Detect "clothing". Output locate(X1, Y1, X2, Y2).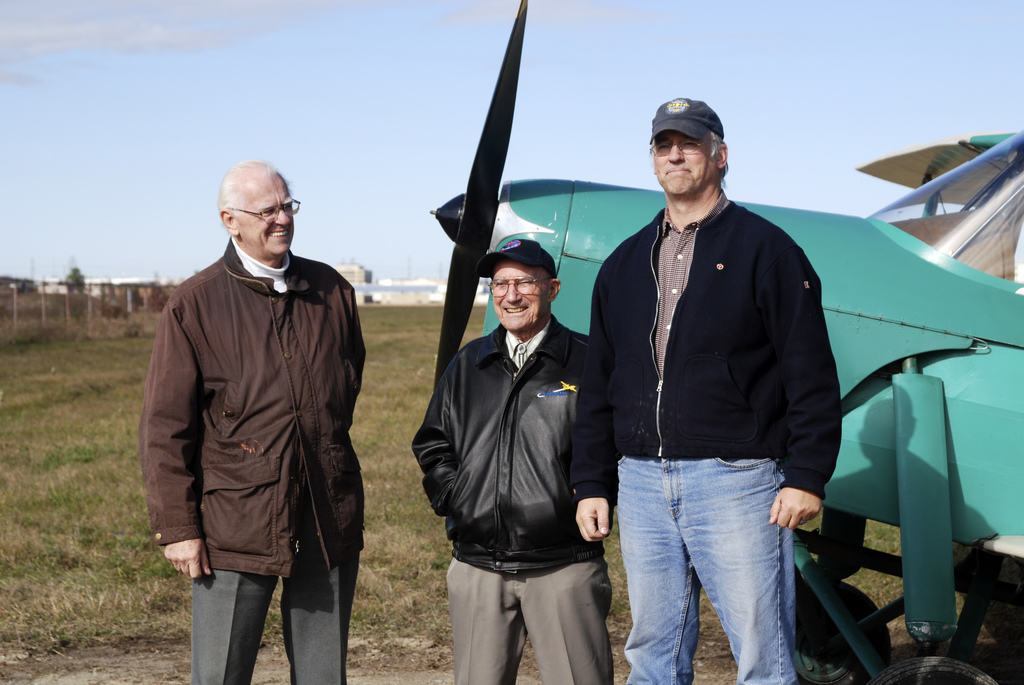
locate(424, 318, 611, 684).
